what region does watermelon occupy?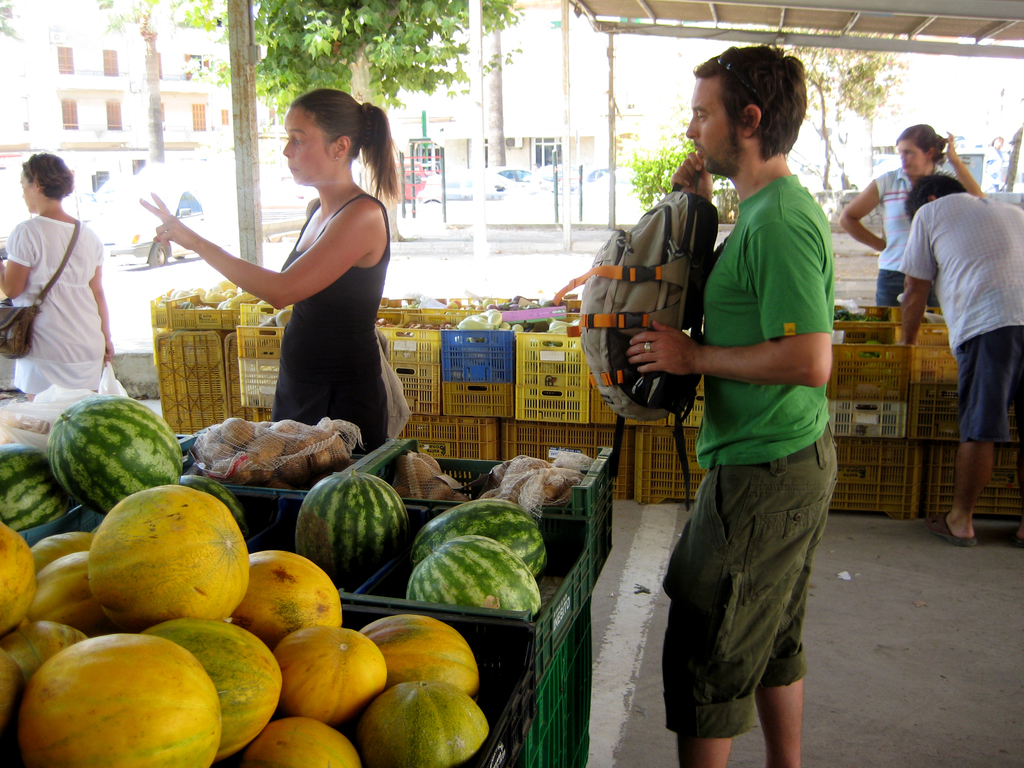
(x1=413, y1=503, x2=548, y2=577).
